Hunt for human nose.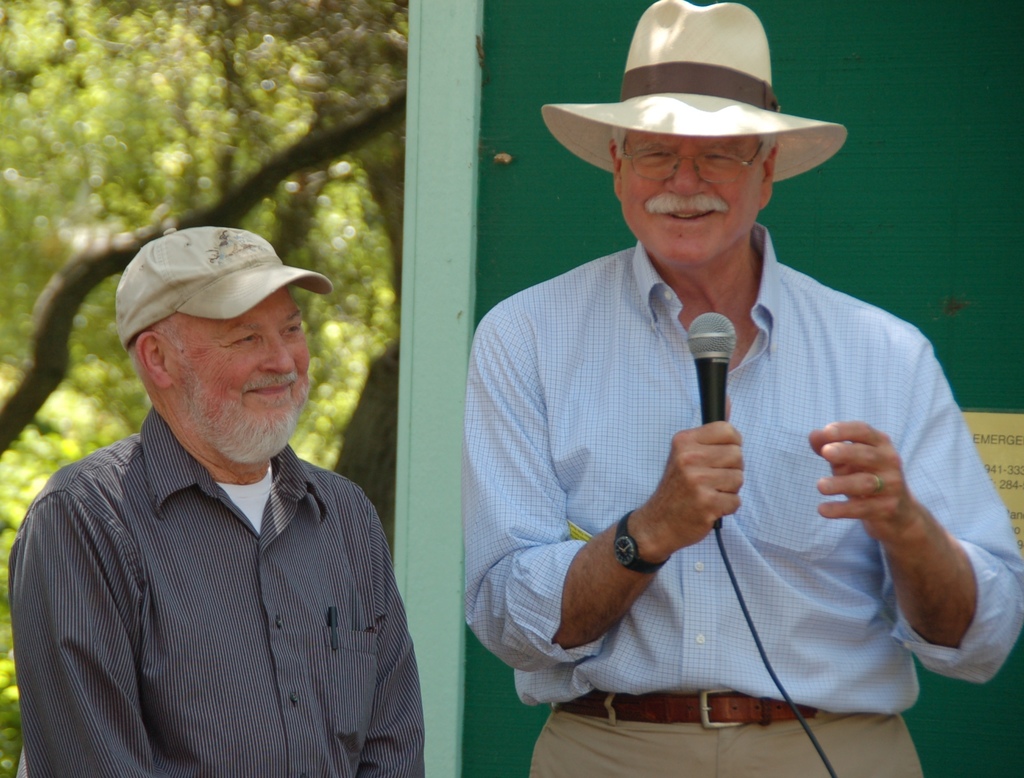
Hunted down at (260, 332, 298, 378).
